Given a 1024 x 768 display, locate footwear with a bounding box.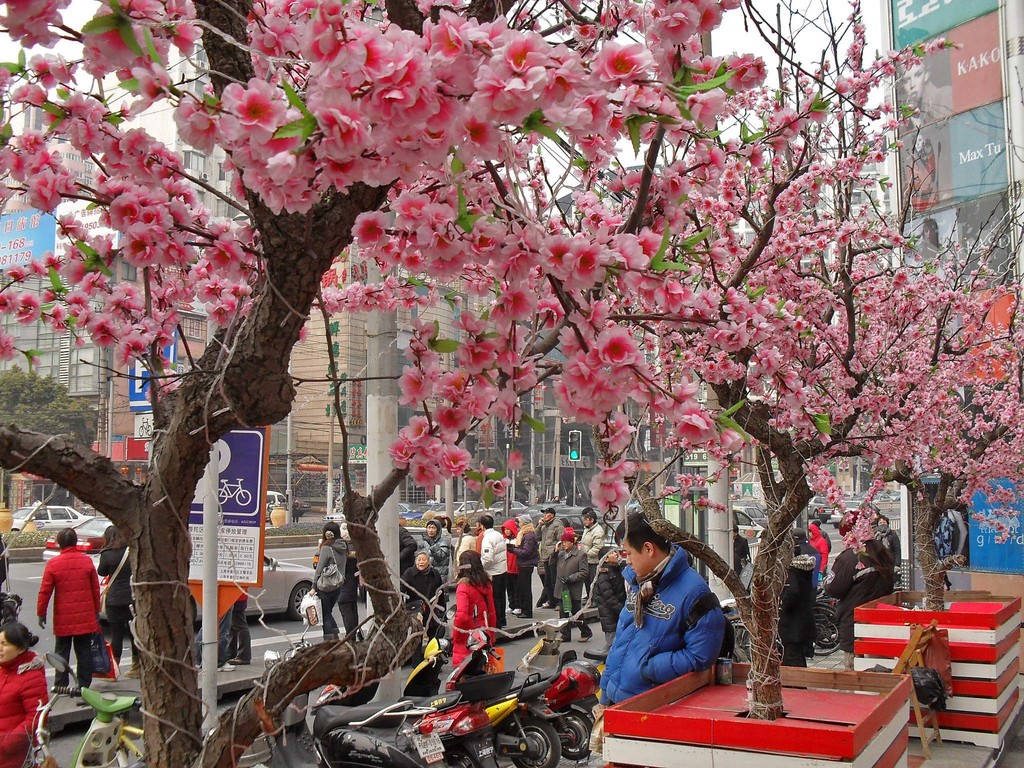
Located: BBox(518, 611, 530, 621).
